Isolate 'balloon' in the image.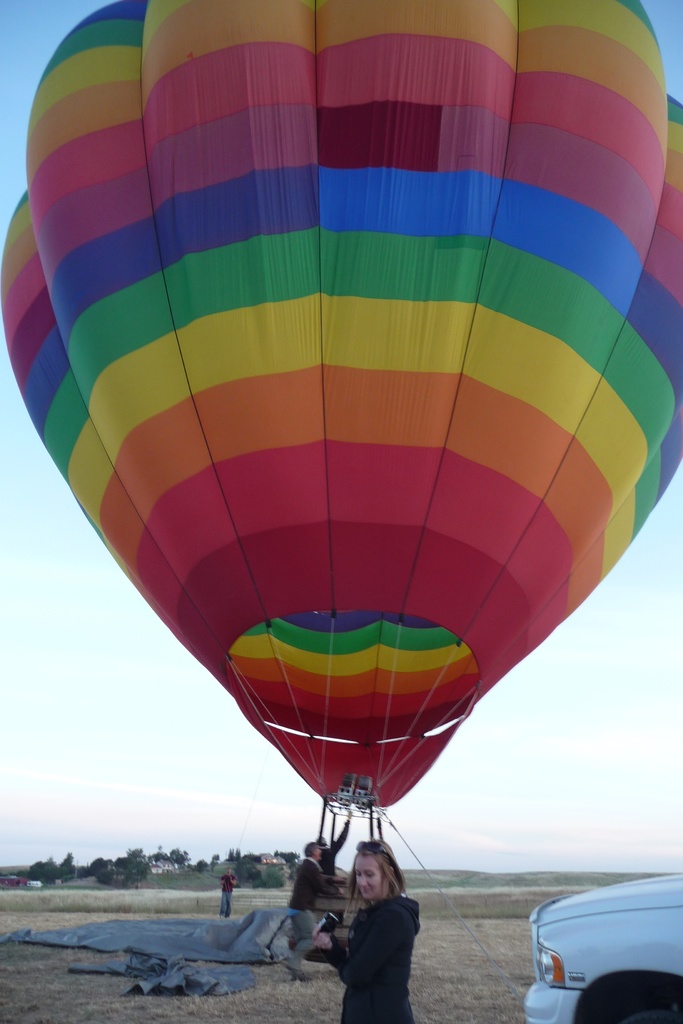
Isolated region: (0, 0, 682, 813).
